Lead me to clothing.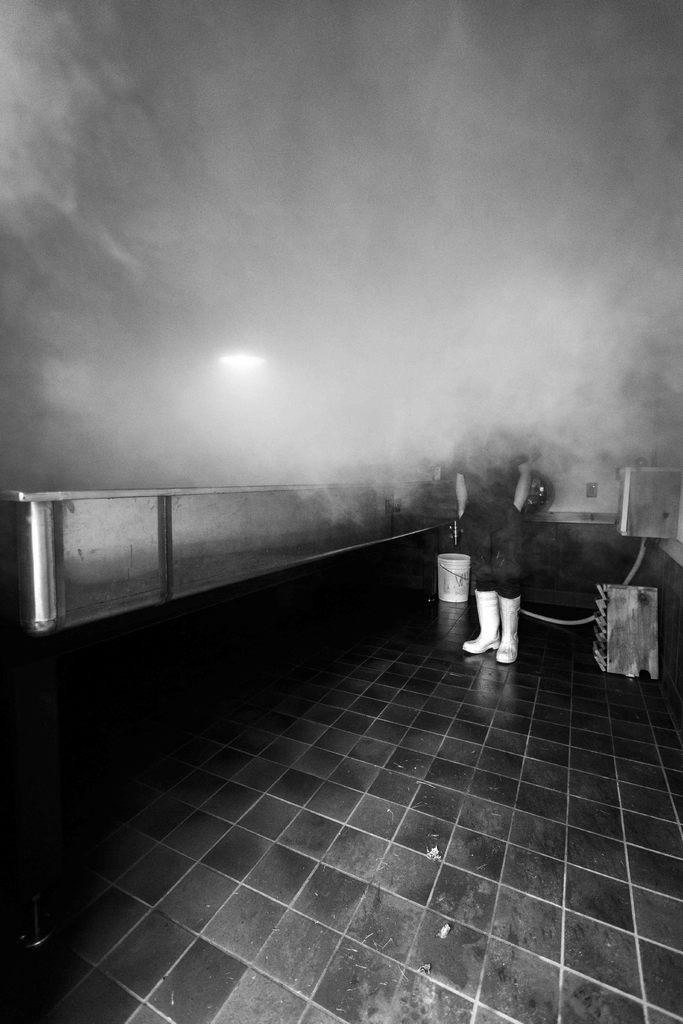
Lead to l=461, t=504, r=525, b=593.
